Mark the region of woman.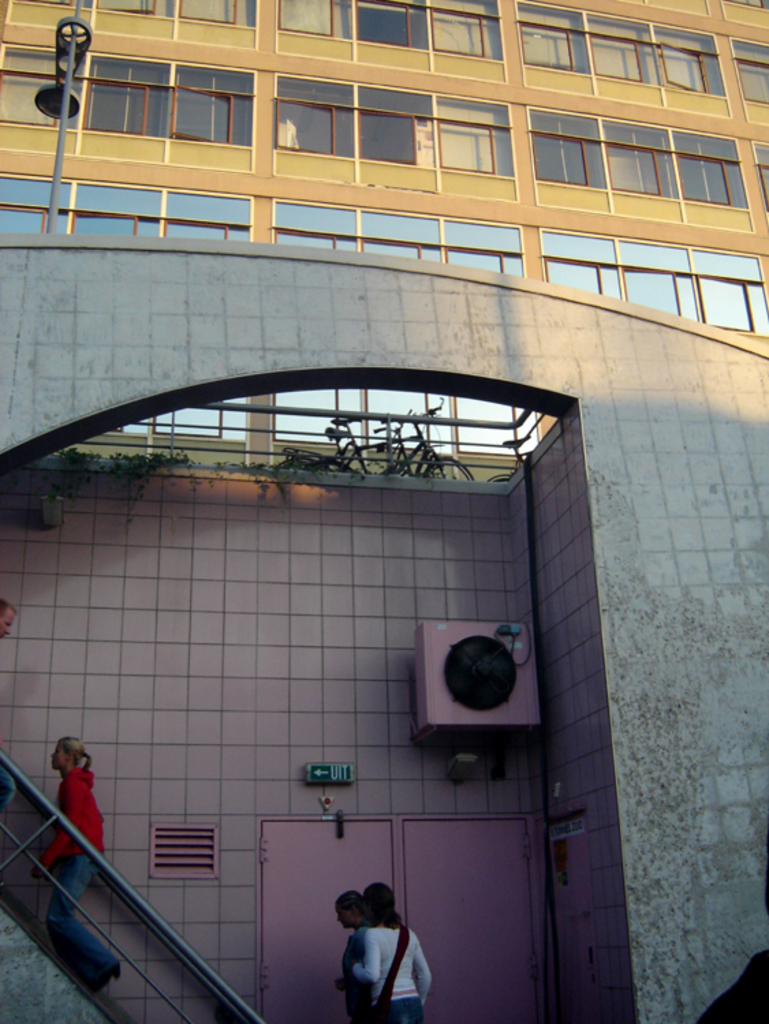
Region: [x1=328, y1=883, x2=438, y2=998].
